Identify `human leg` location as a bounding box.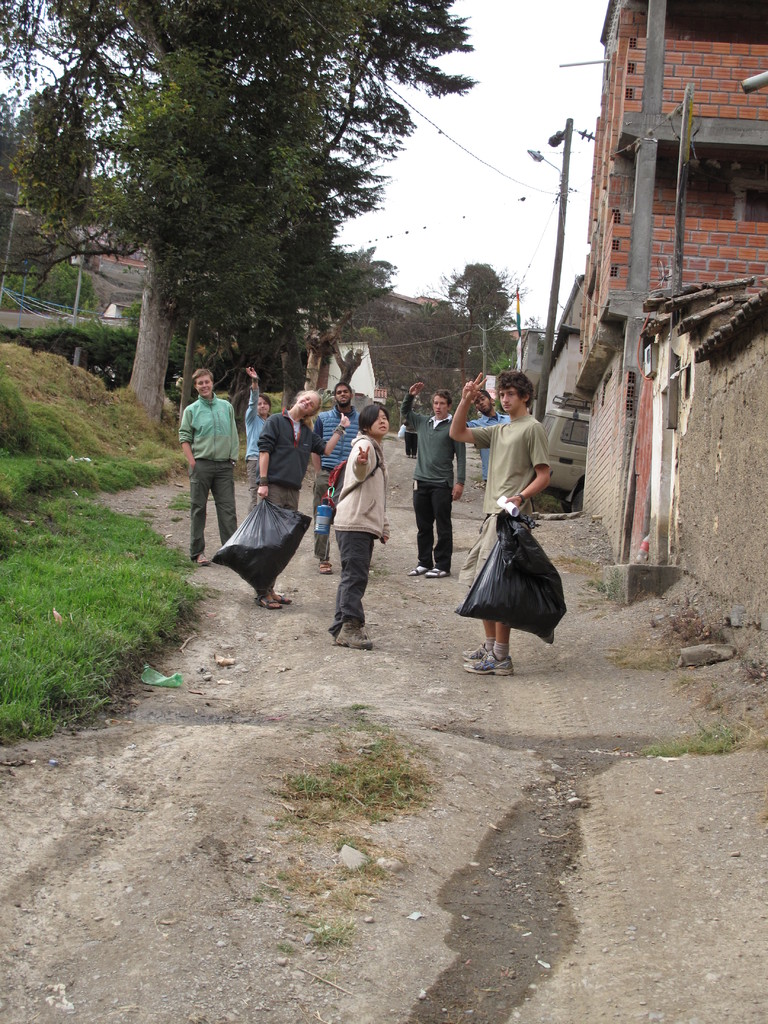
detection(332, 532, 372, 650).
